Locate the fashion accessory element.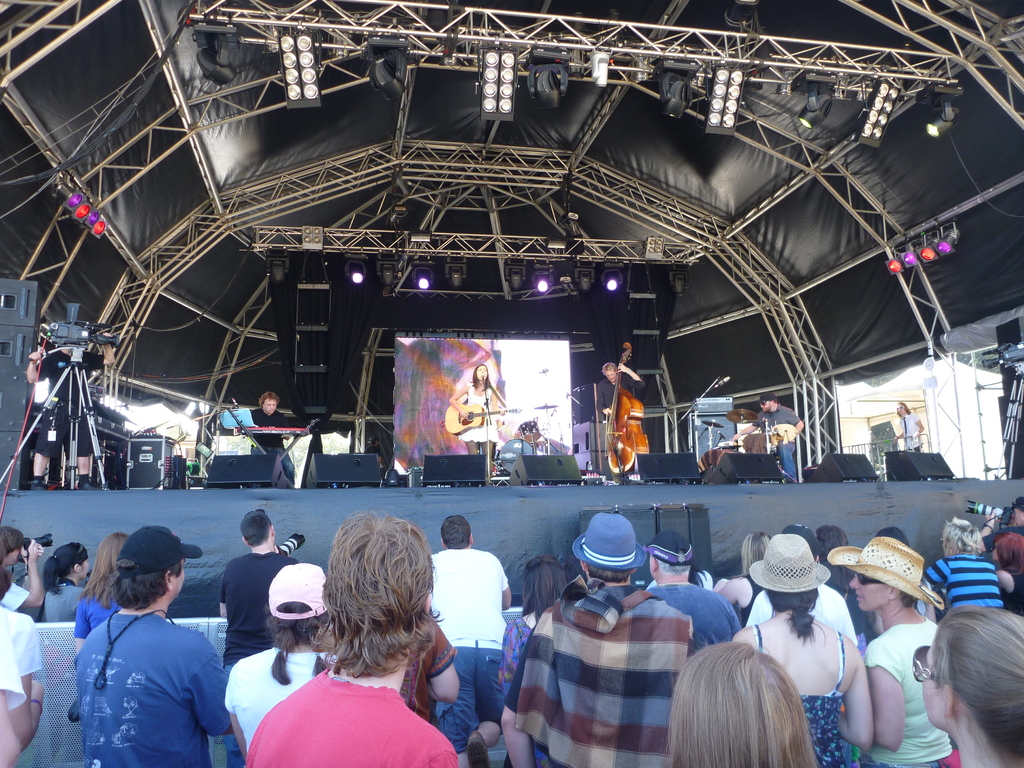
Element bbox: 117/524/204/575.
